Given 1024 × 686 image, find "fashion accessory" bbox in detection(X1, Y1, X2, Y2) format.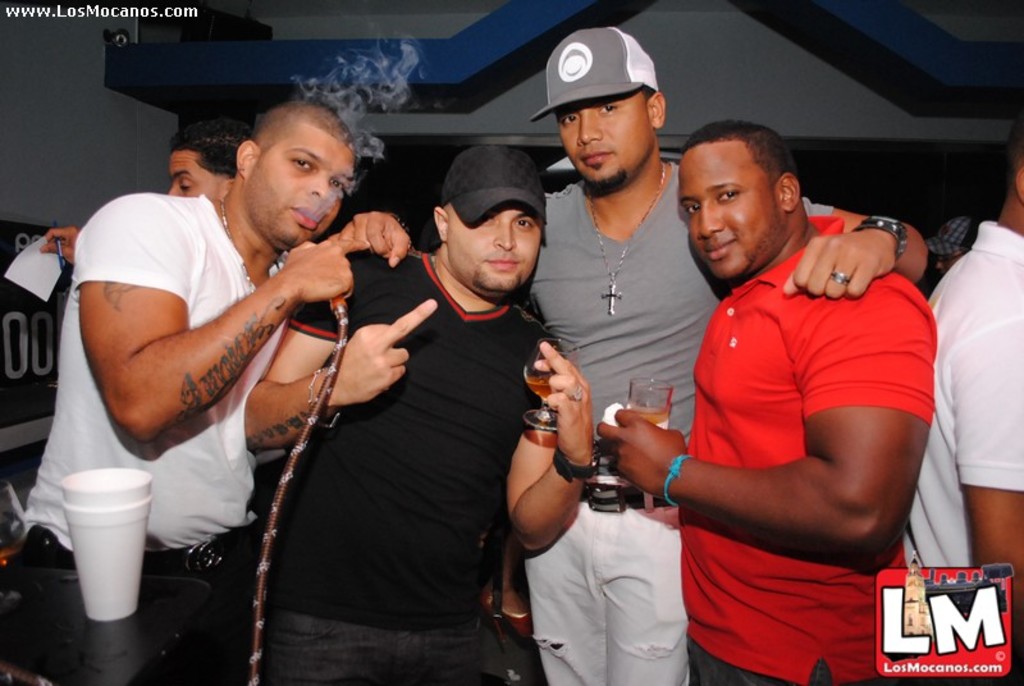
detection(550, 449, 600, 488).
